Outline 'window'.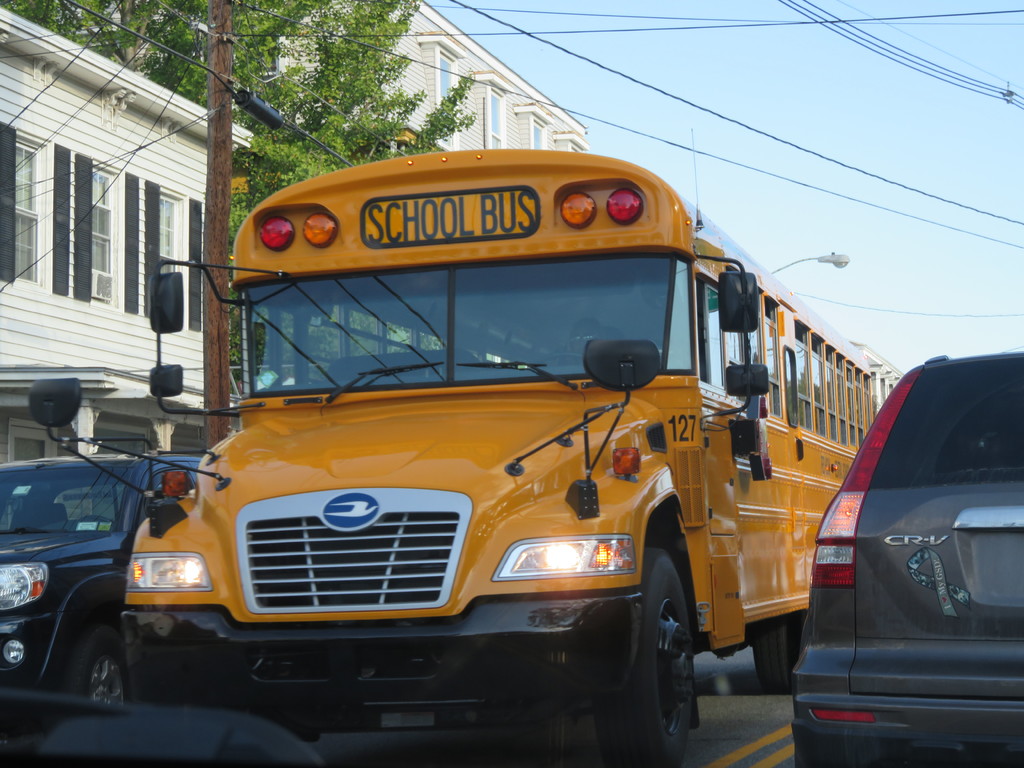
Outline: crop(556, 131, 588, 156).
